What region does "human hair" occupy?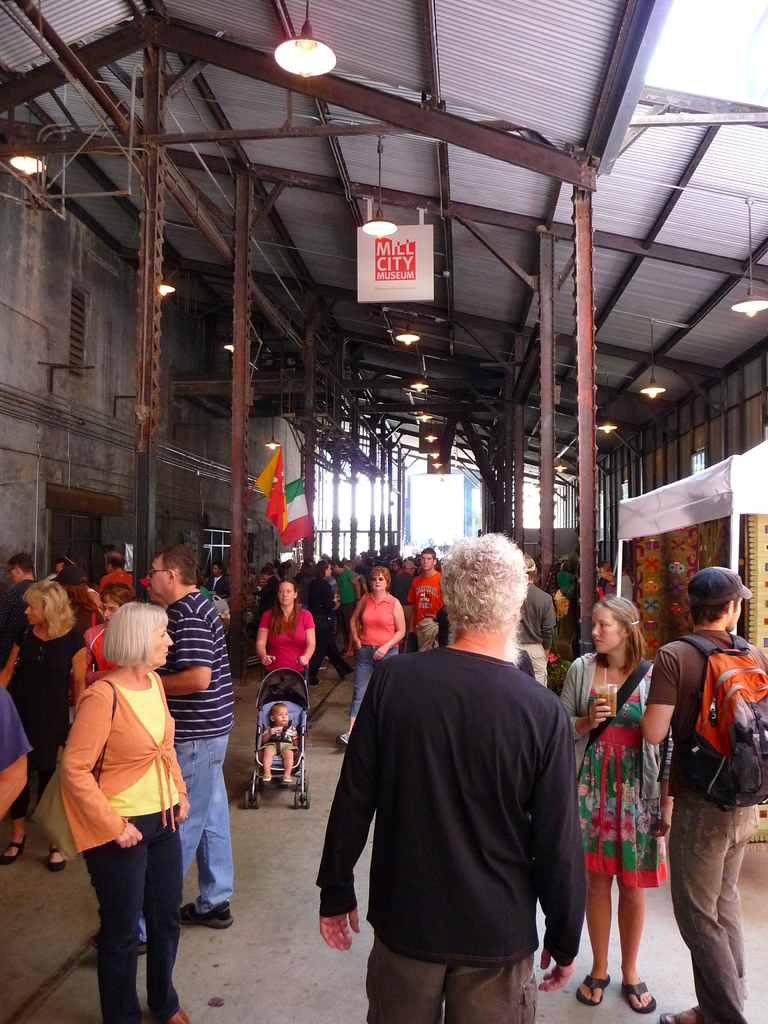
l=525, t=558, r=536, b=579.
